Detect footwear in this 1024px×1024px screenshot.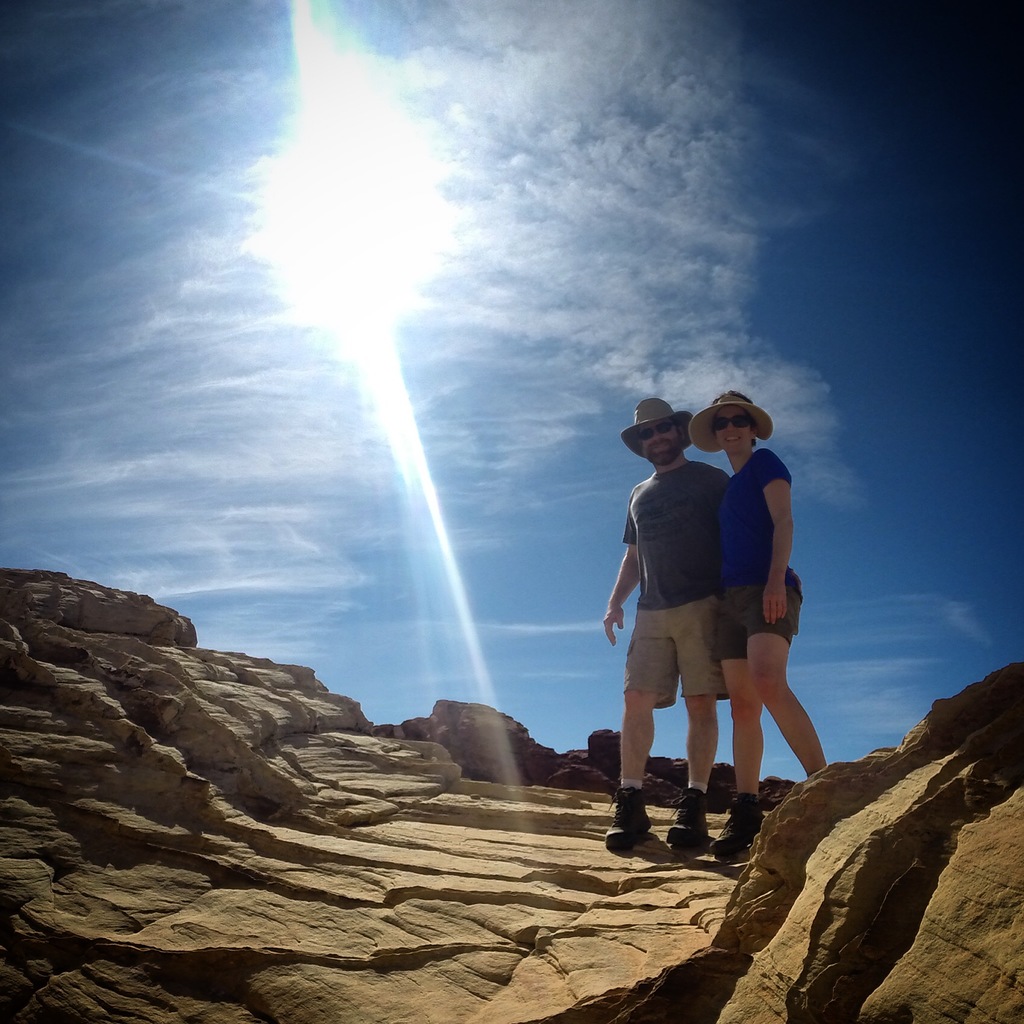
Detection: 719:791:770:861.
